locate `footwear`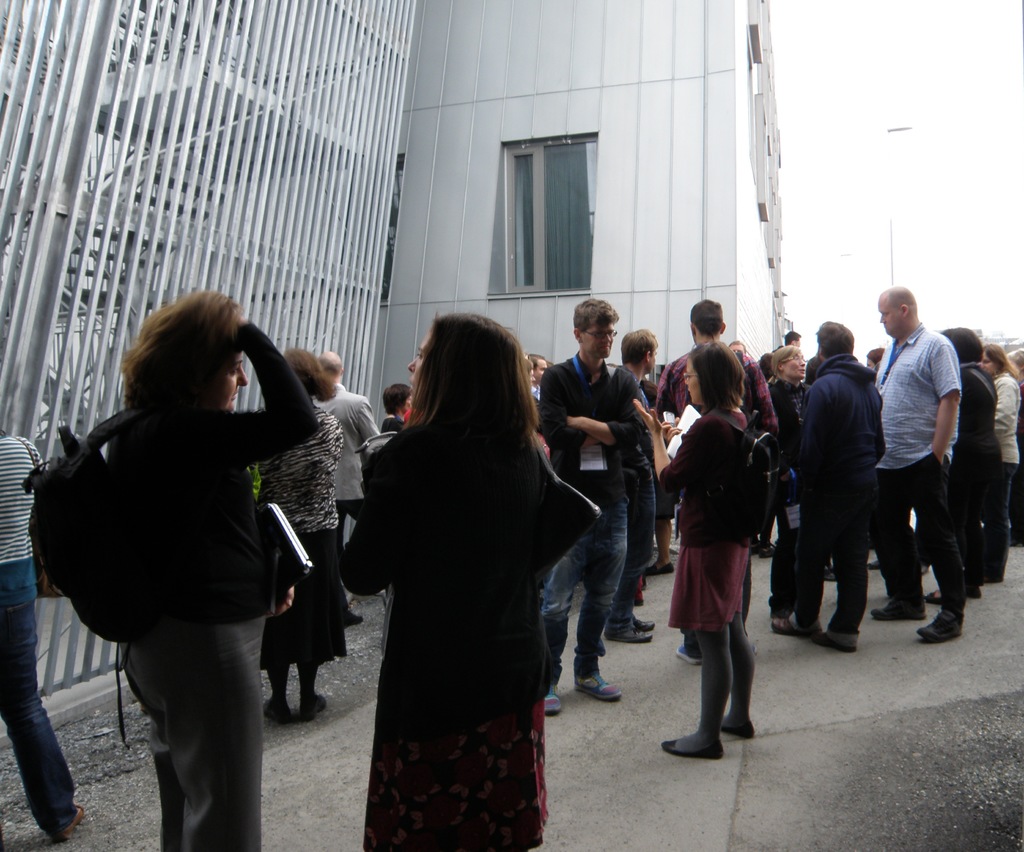
[left=630, top=612, right=658, bottom=632]
